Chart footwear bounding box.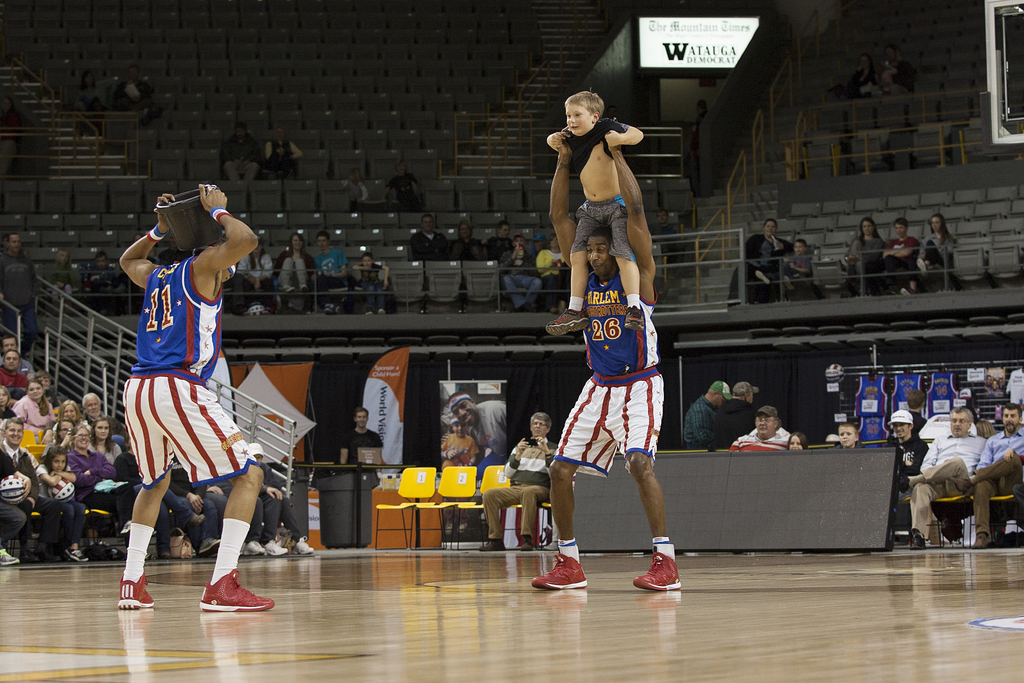
Charted: bbox(263, 537, 284, 561).
